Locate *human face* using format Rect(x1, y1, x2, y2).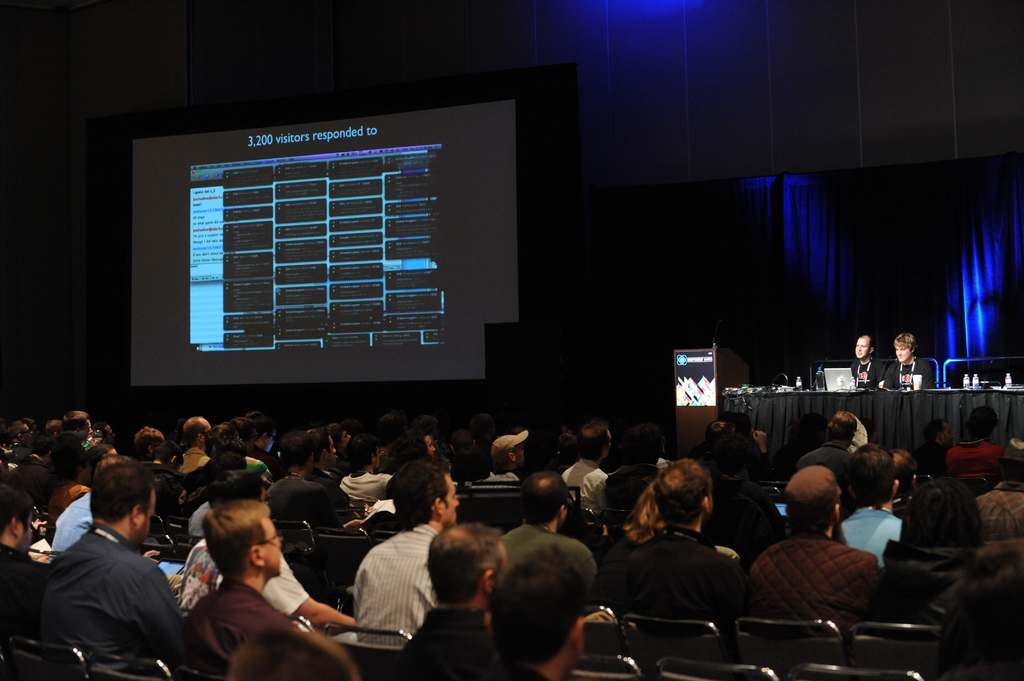
Rect(336, 428, 346, 446).
